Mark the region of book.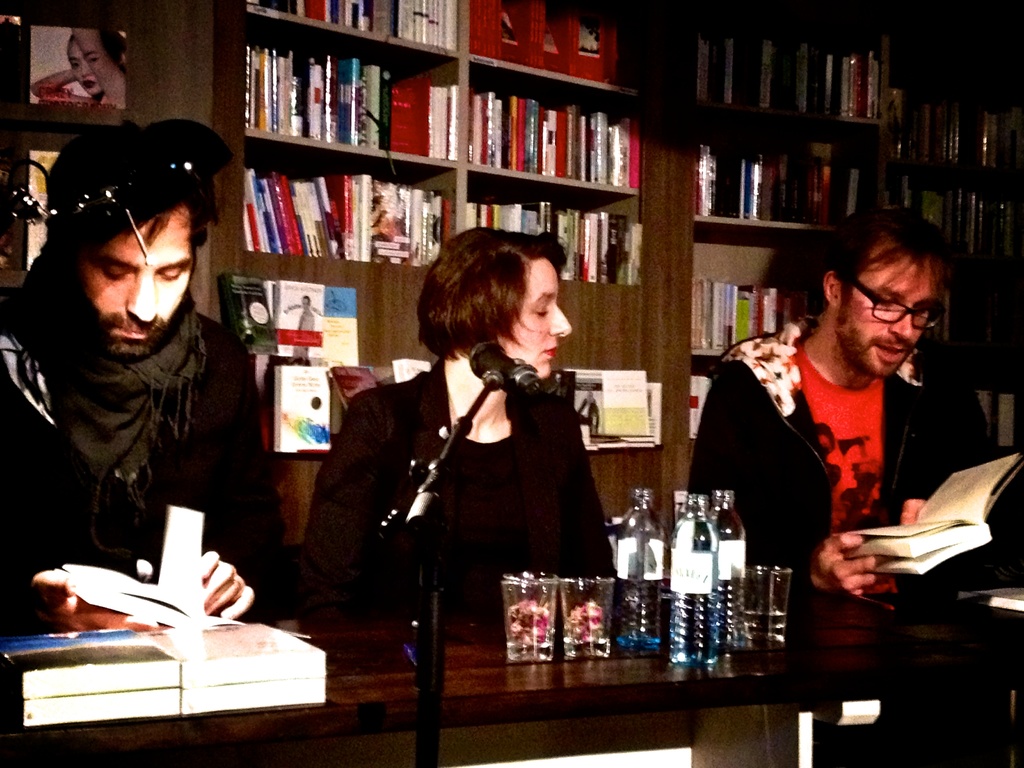
Region: 847, 454, 1023, 574.
